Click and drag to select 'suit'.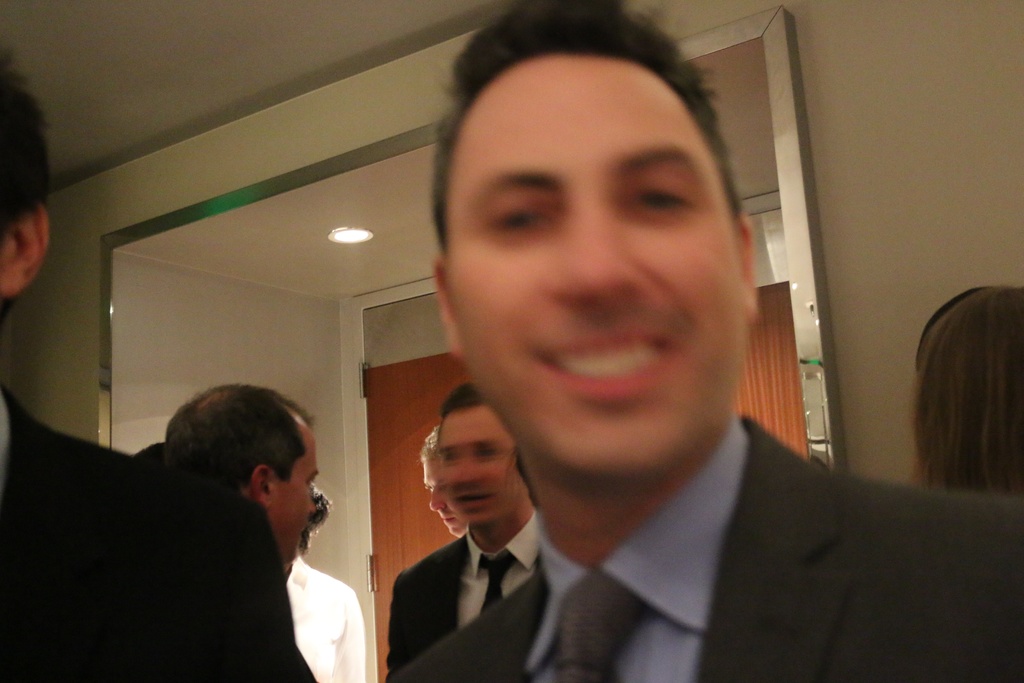
Selection: [x1=364, y1=377, x2=1009, y2=682].
